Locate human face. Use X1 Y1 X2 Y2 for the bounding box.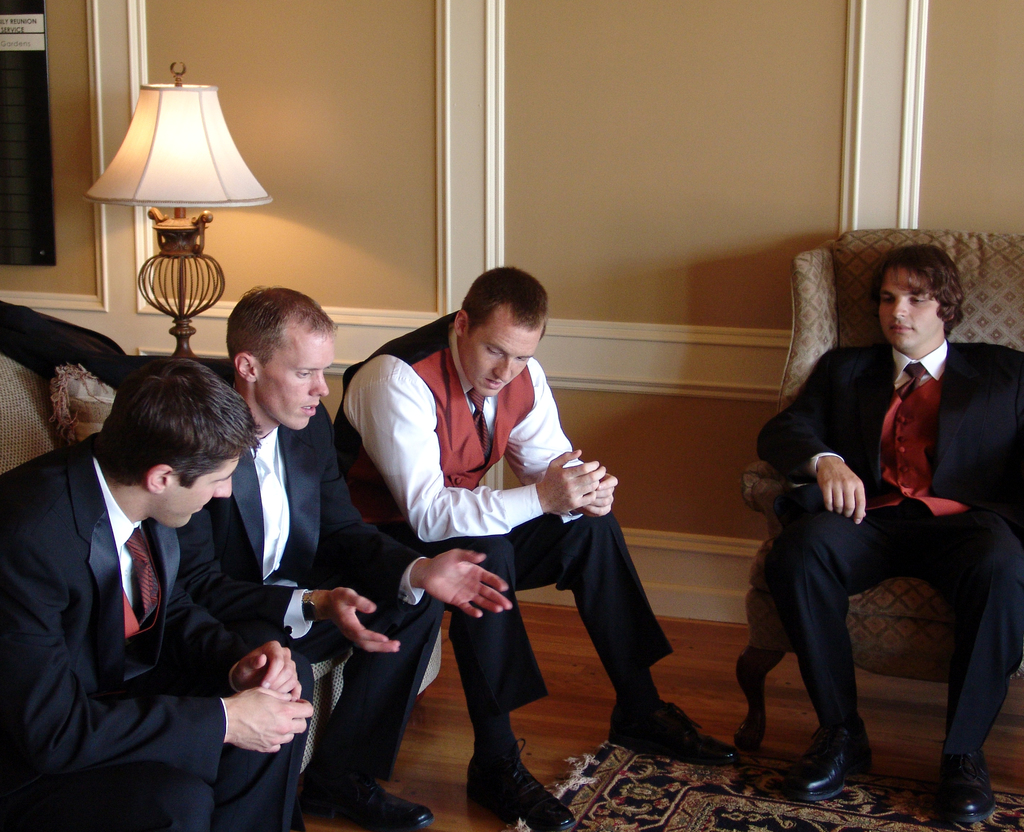
145 436 244 539.
